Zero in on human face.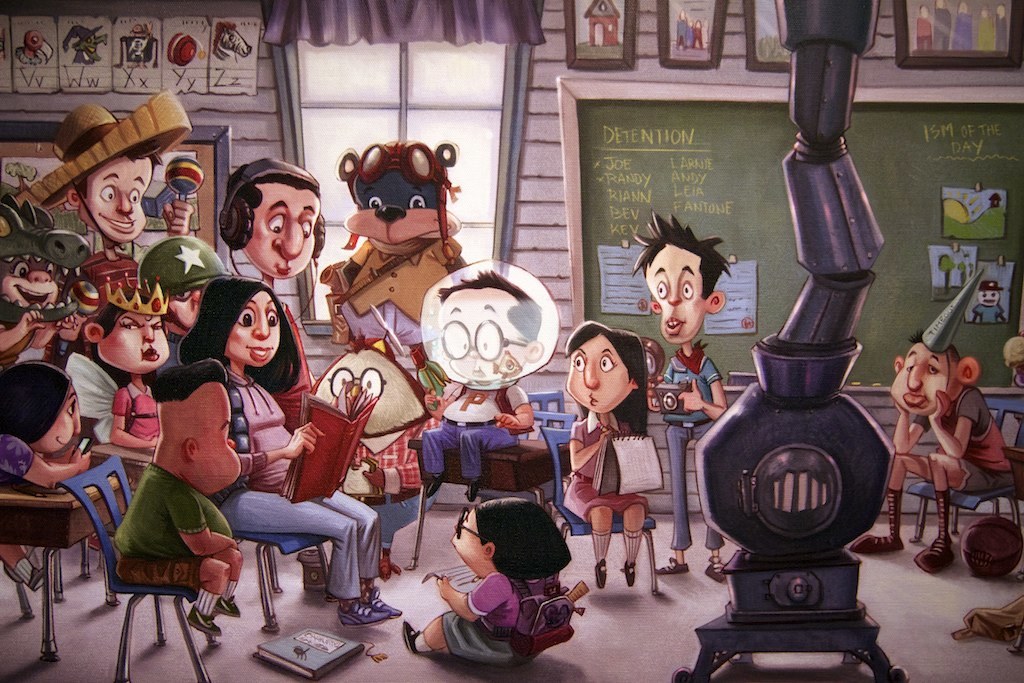
Zeroed in: [x1=454, y1=513, x2=482, y2=570].
